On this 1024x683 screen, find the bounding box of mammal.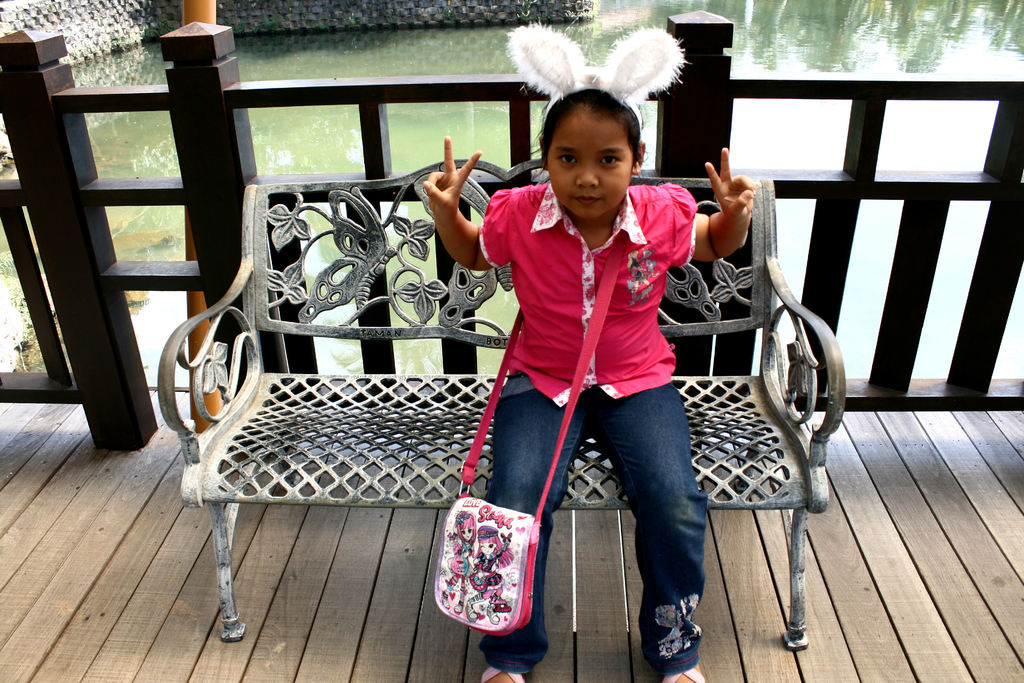
Bounding box: rect(420, 18, 755, 682).
